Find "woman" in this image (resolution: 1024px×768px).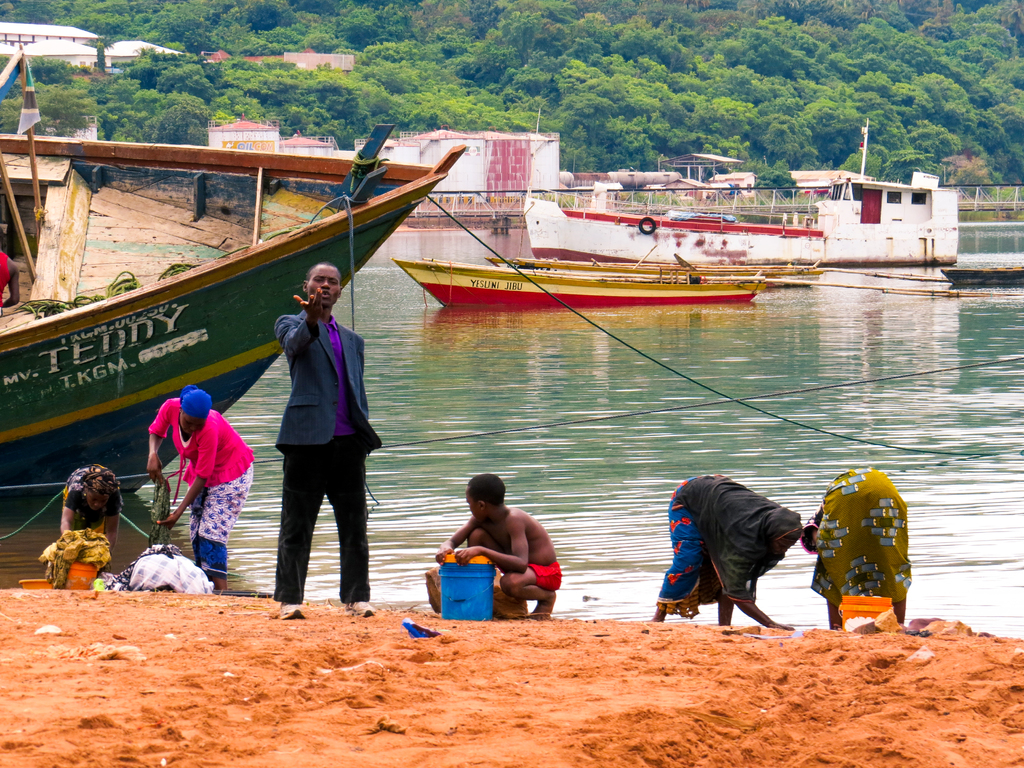
x1=805 y1=471 x2=911 y2=624.
